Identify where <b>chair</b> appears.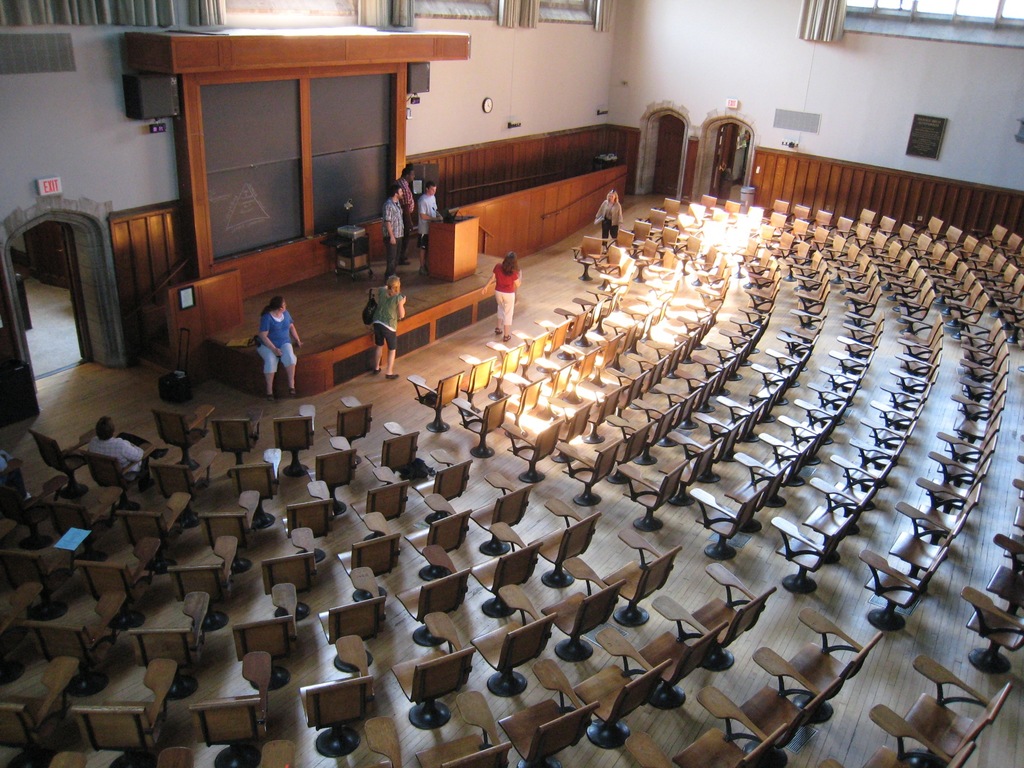
Appears at (892,502,966,579).
